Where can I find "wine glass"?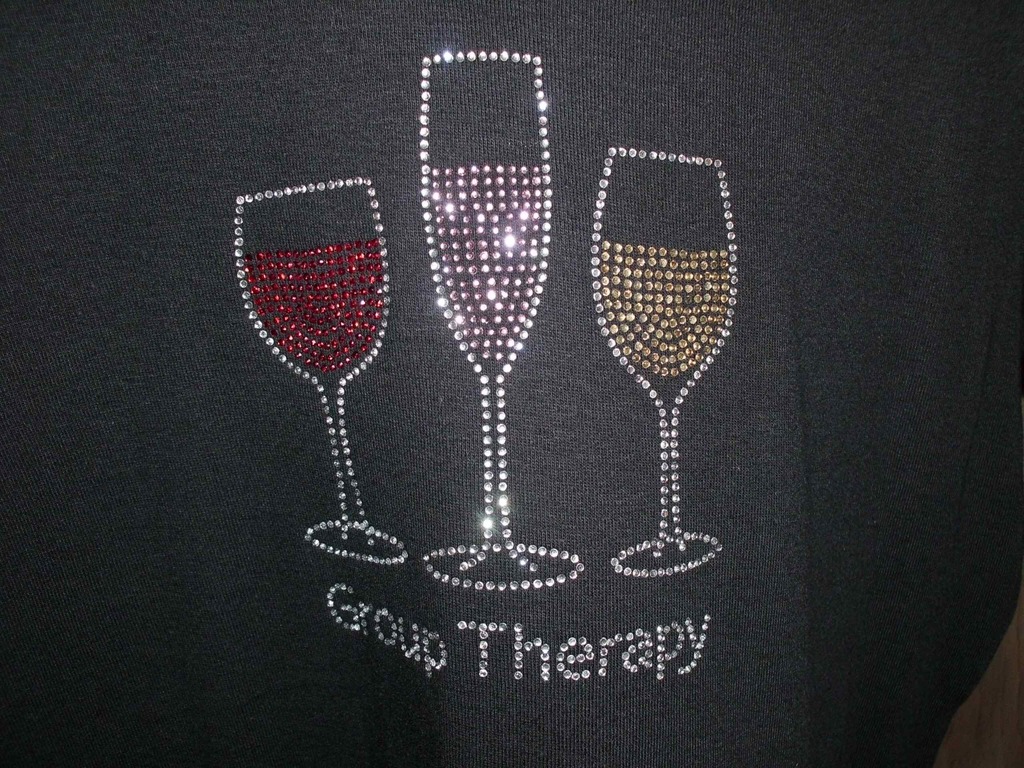
You can find it at region(591, 143, 742, 579).
